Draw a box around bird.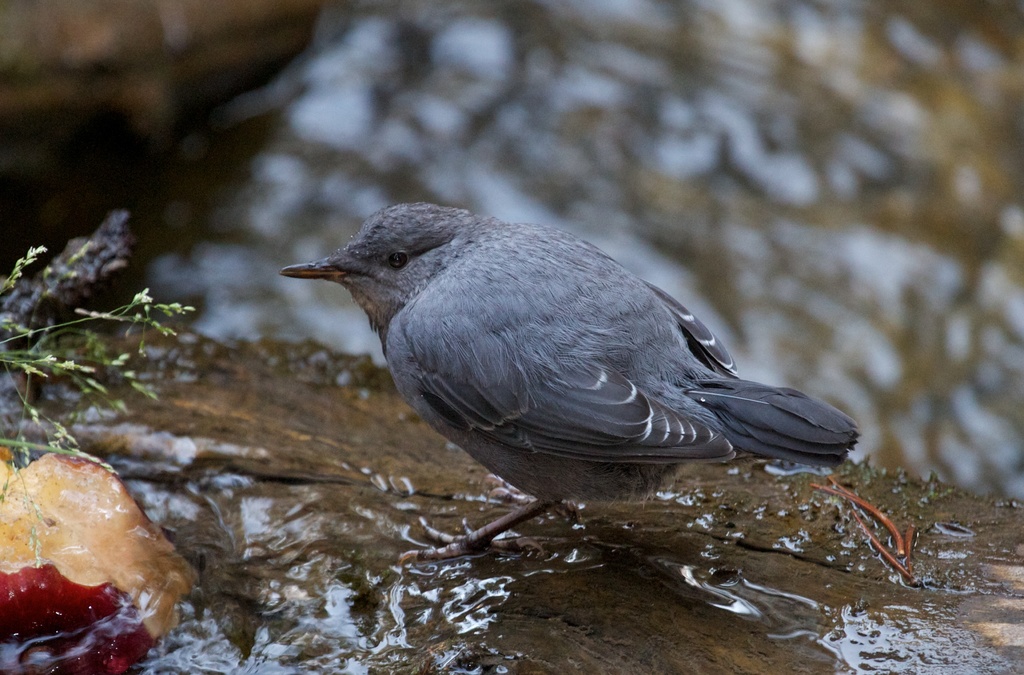
{"left": 271, "top": 207, "right": 883, "bottom": 555}.
